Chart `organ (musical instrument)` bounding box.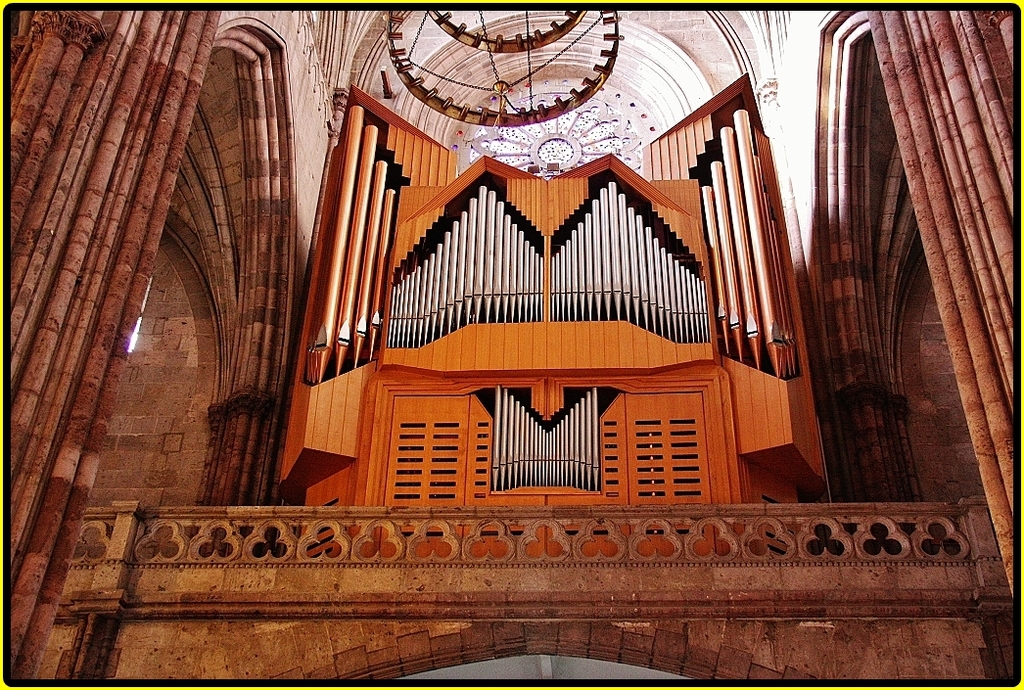
Charted: pyautogui.locateOnScreen(248, 114, 824, 493).
